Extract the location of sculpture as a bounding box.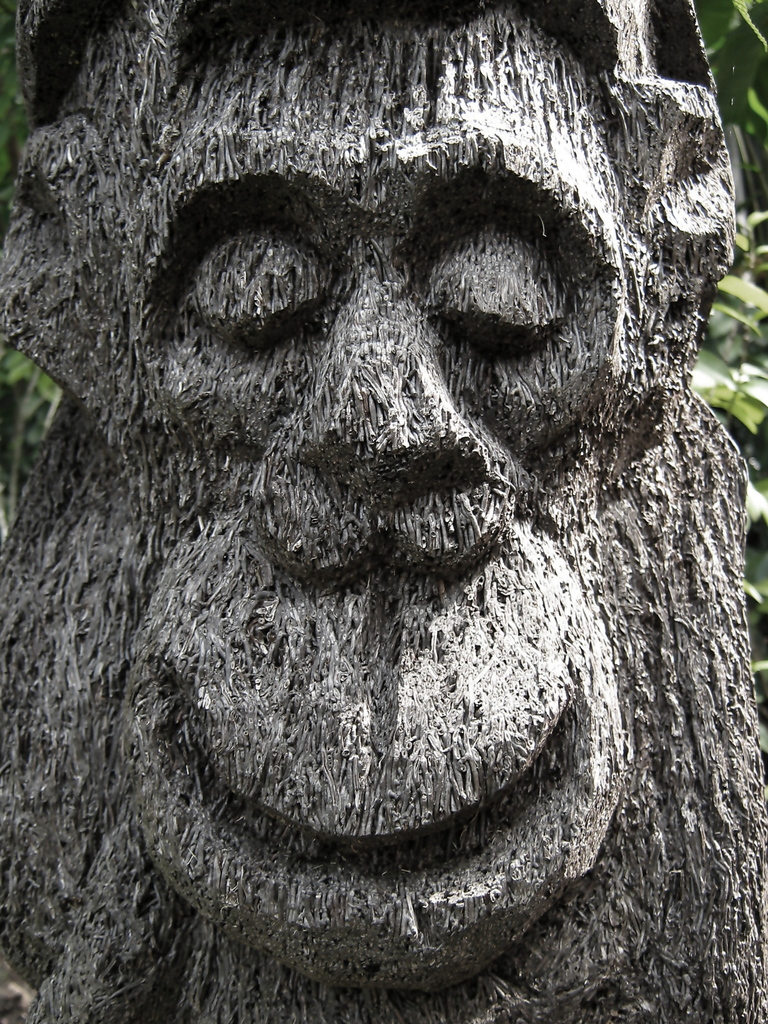
{"x1": 0, "y1": 0, "x2": 767, "y2": 1021}.
